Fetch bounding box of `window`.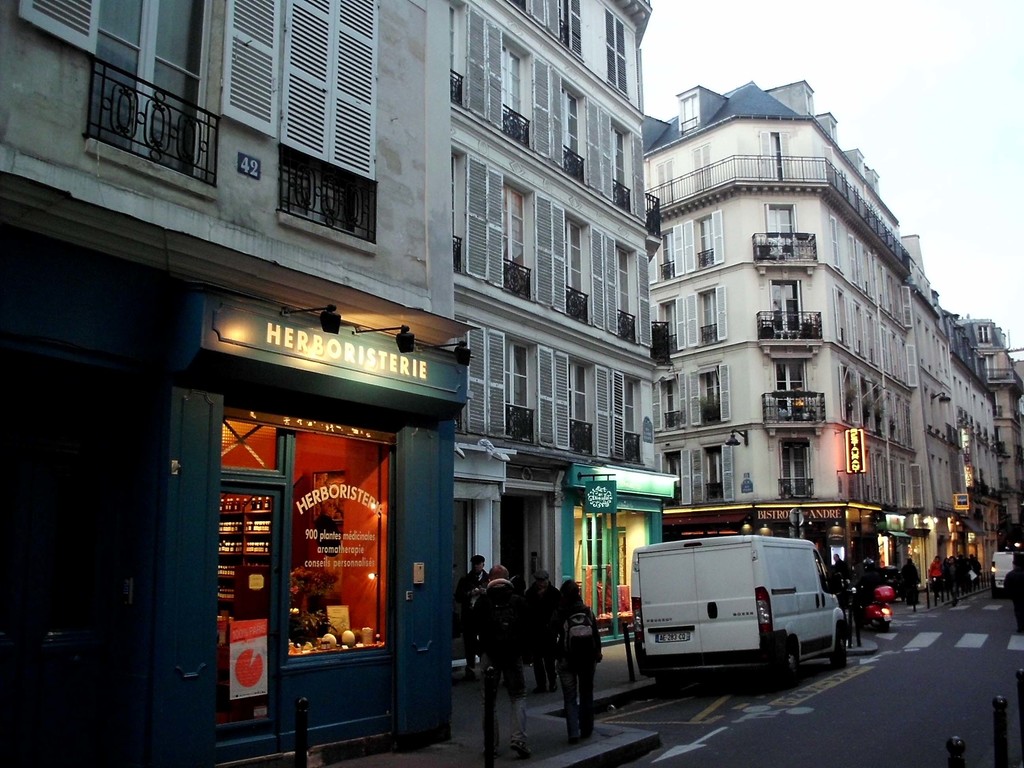
Bbox: pyautogui.locateOnScreen(703, 444, 724, 501).
